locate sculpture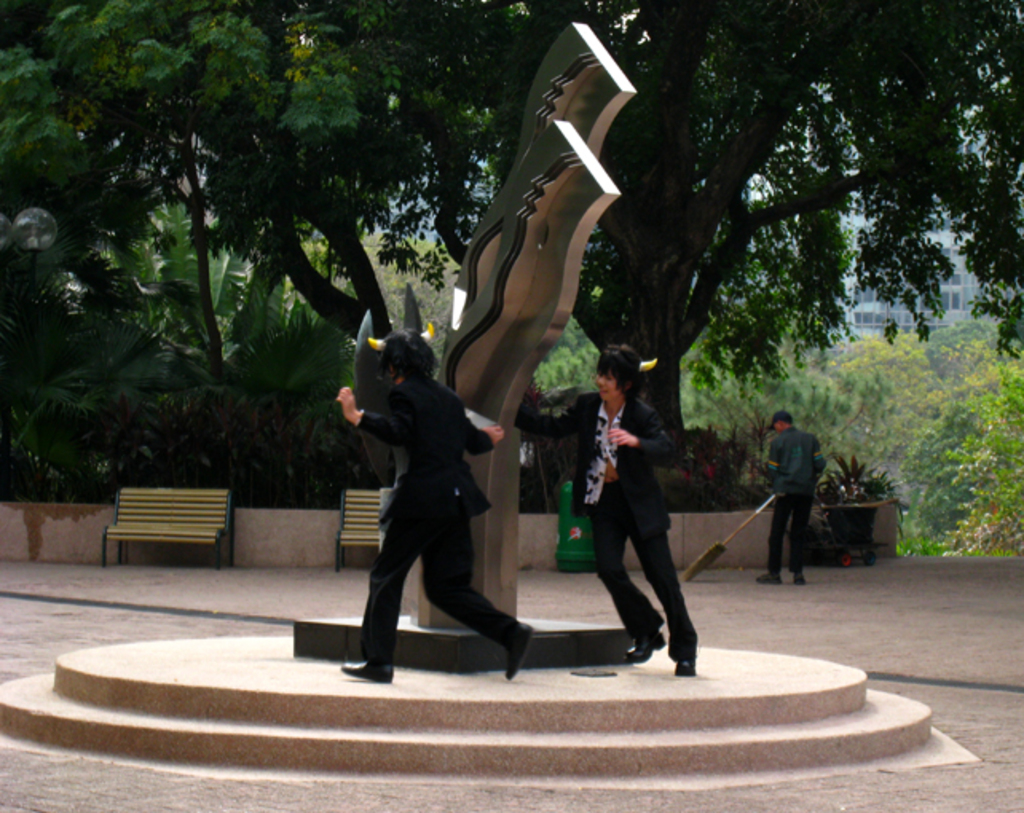
bbox(349, 19, 640, 649)
